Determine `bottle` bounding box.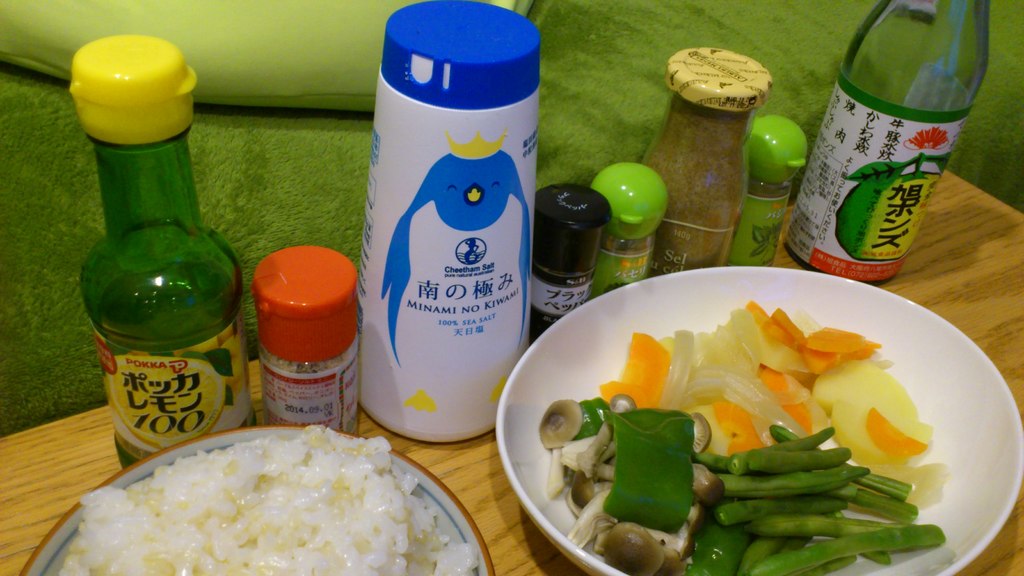
Determined: [250,243,362,433].
